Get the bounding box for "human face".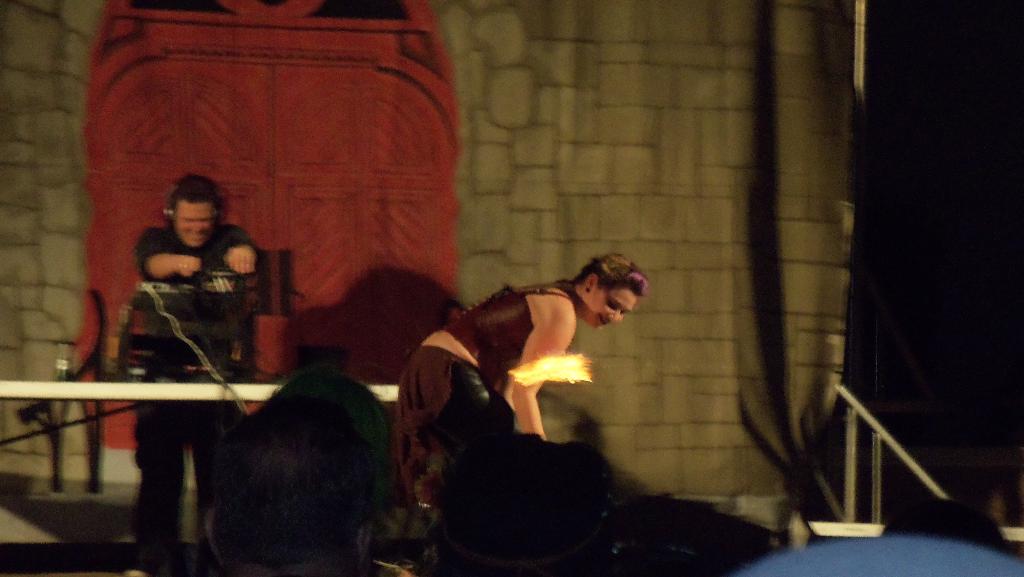
locate(169, 202, 215, 252).
